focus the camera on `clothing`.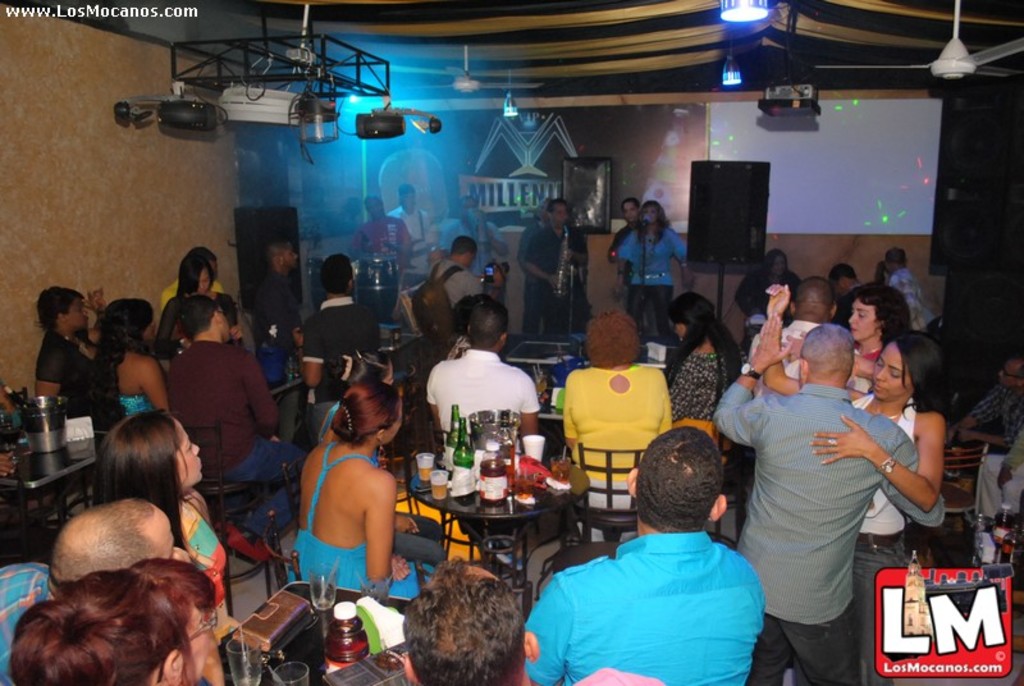
Focus region: (x1=621, y1=230, x2=687, y2=337).
